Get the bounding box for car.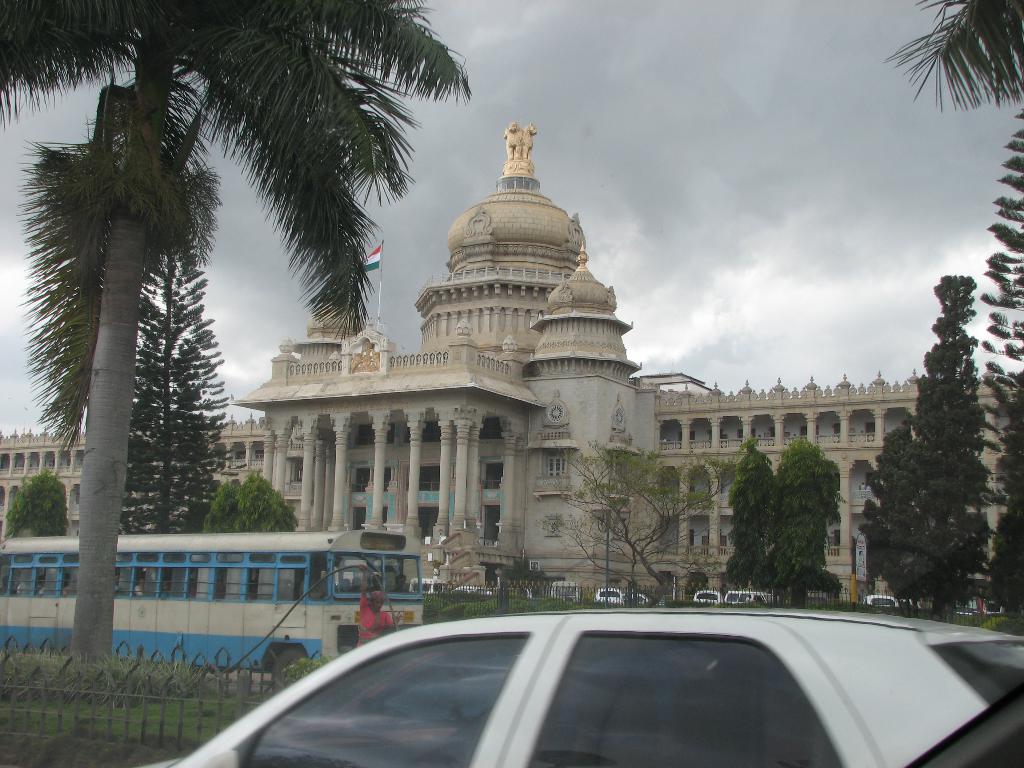
left=630, top=595, right=651, bottom=605.
